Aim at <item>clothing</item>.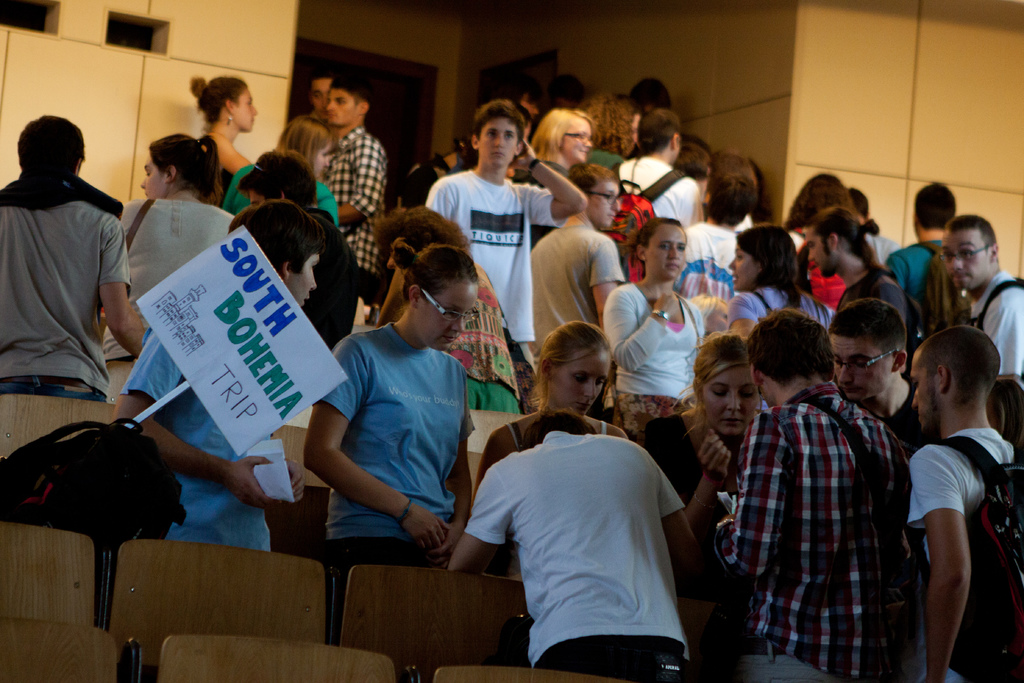
Aimed at rect(582, 145, 621, 170).
